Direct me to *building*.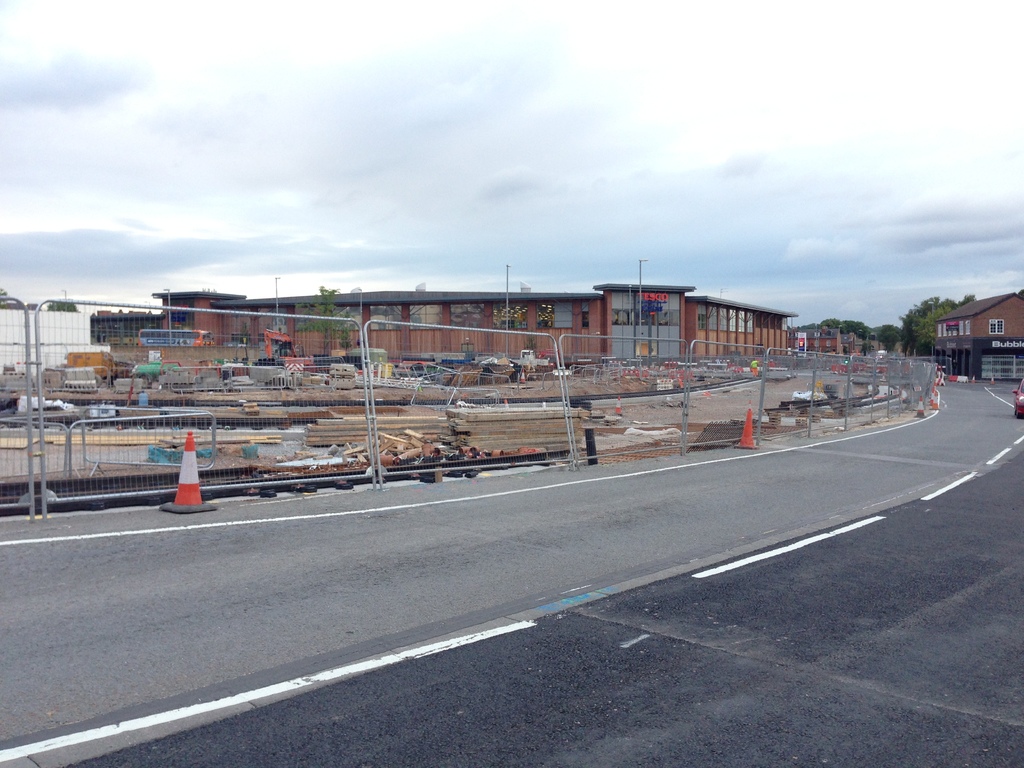
Direction: {"x1": 934, "y1": 290, "x2": 1023, "y2": 376}.
